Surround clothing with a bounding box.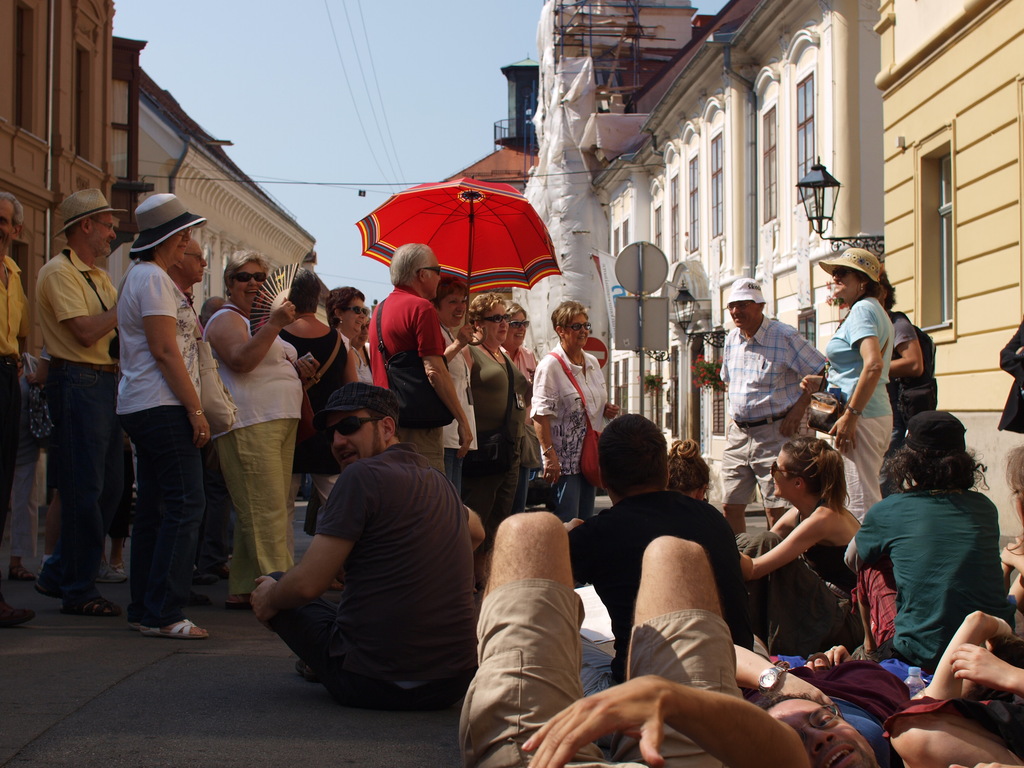
bbox=[838, 415, 895, 523].
